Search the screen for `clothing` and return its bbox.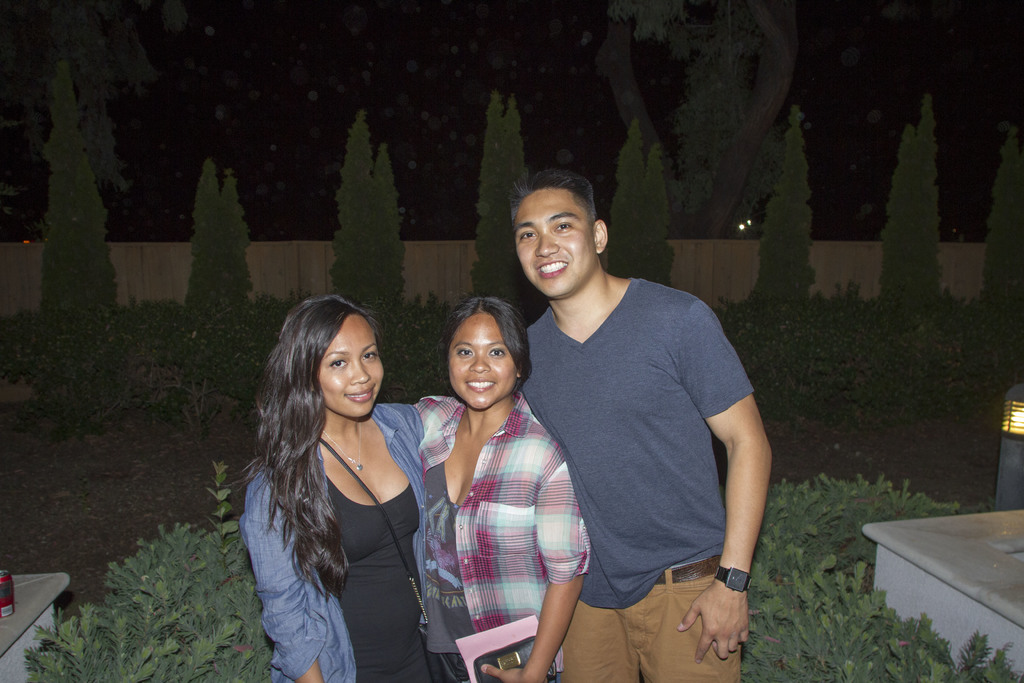
Found: 264:397:430:680.
